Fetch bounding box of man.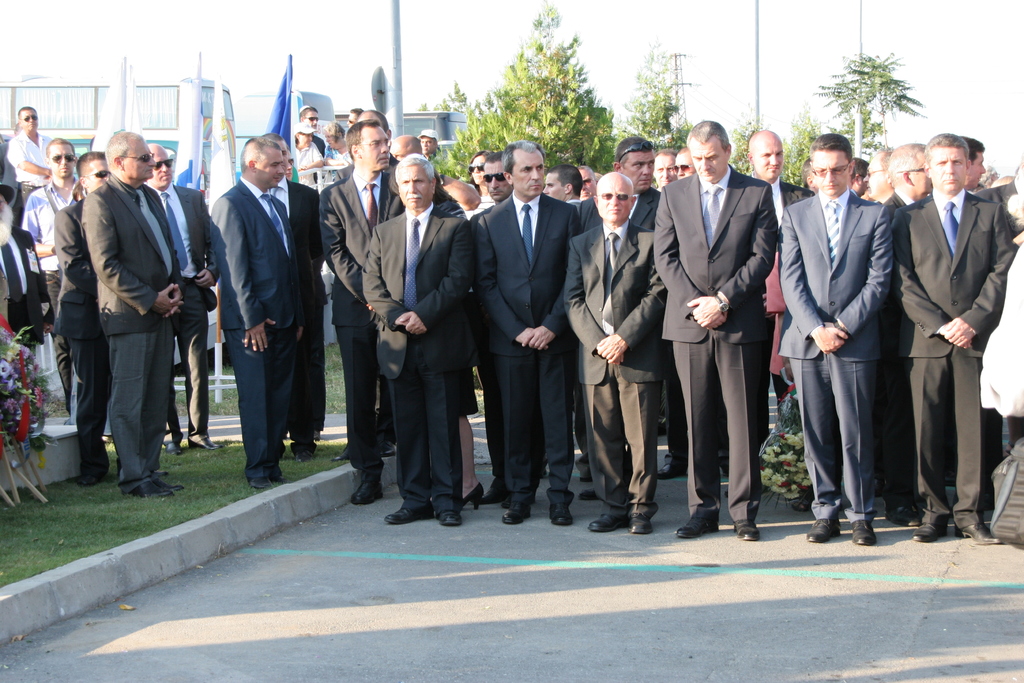
Bbox: locate(543, 164, 582, 204).
